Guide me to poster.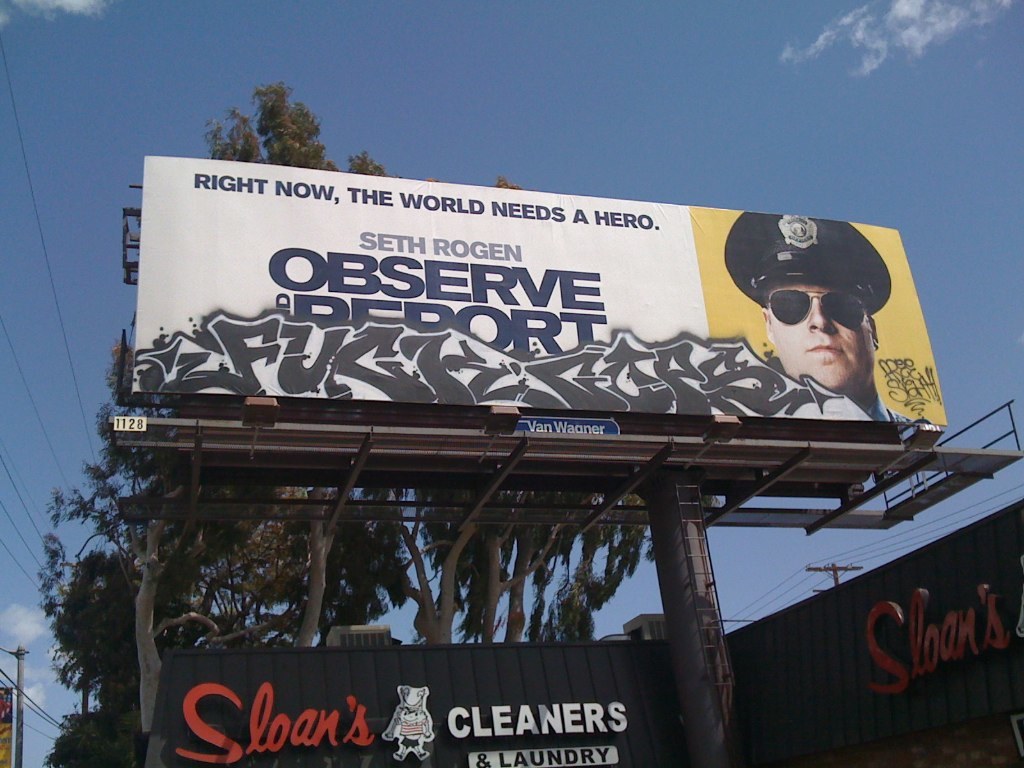
Guidance: [left=159, top=646, right=691, bottom=767].
